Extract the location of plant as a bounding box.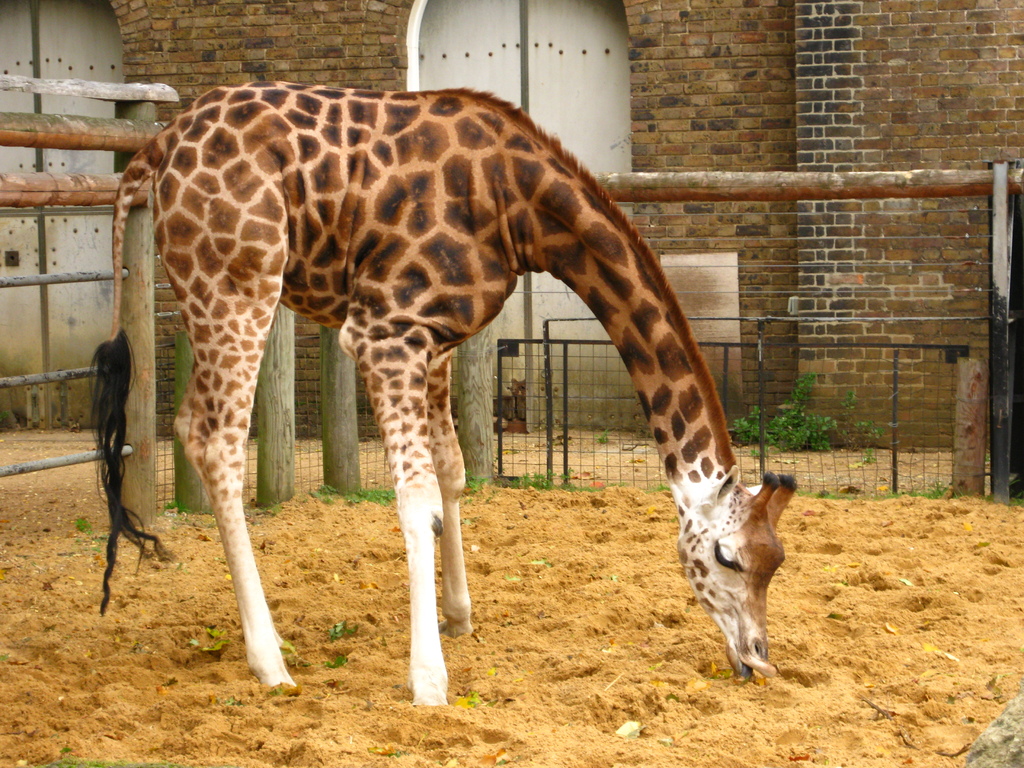
BBox(814, 484, 950, 500).
